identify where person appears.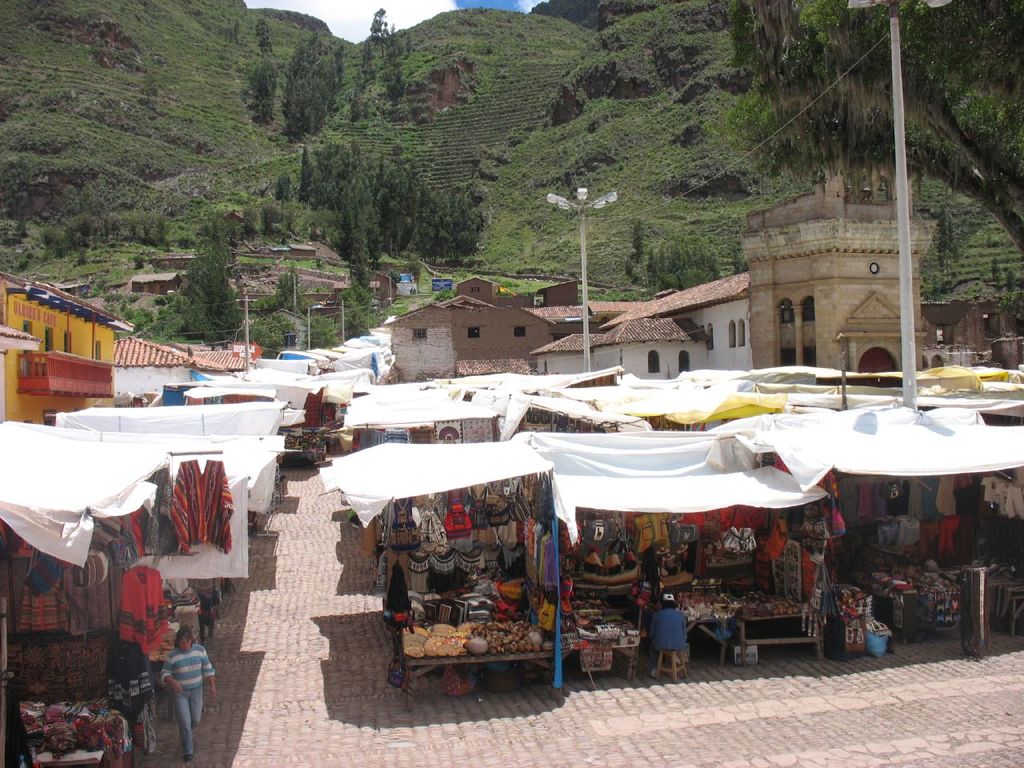
Appears at bbox=(151, 624, 219, 760).
